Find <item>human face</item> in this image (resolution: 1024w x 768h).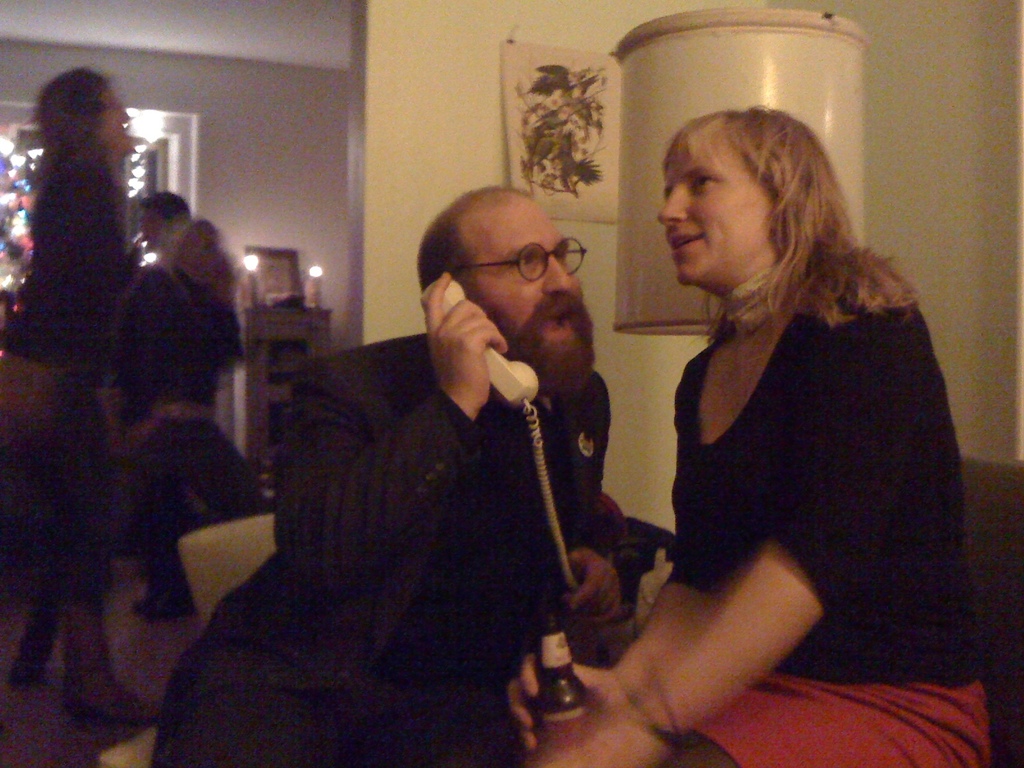
select_region(653, 124, 776, 282).
